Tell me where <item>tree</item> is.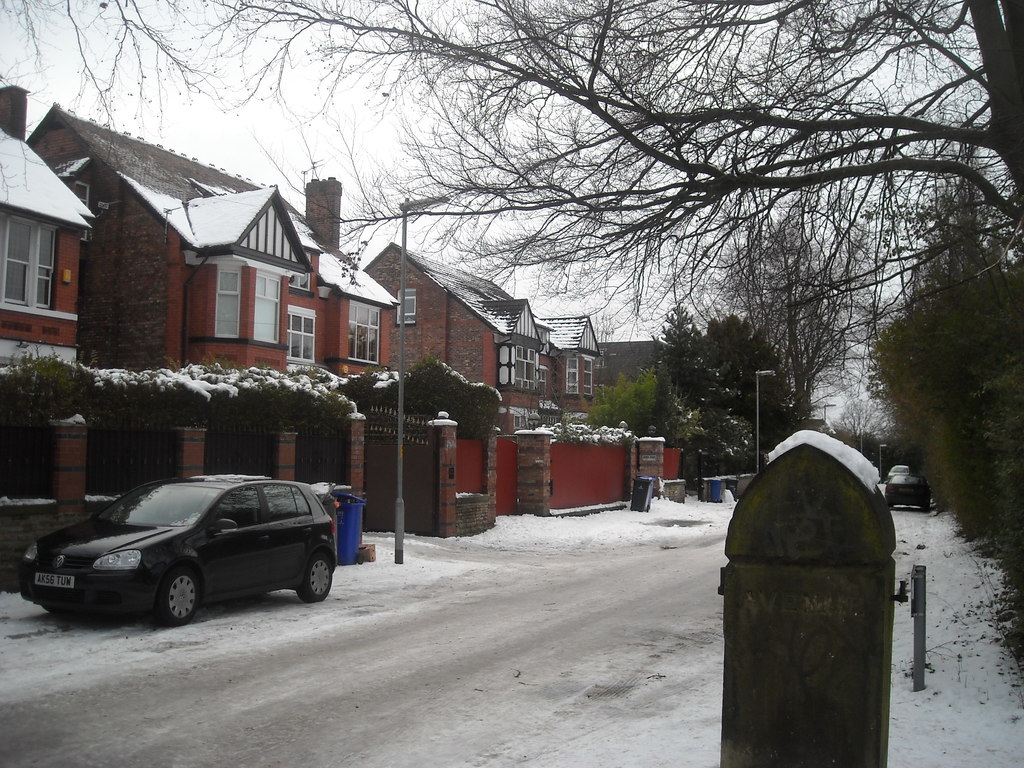
<item>tree</item> is at locate(588, 364, 678, 456).
